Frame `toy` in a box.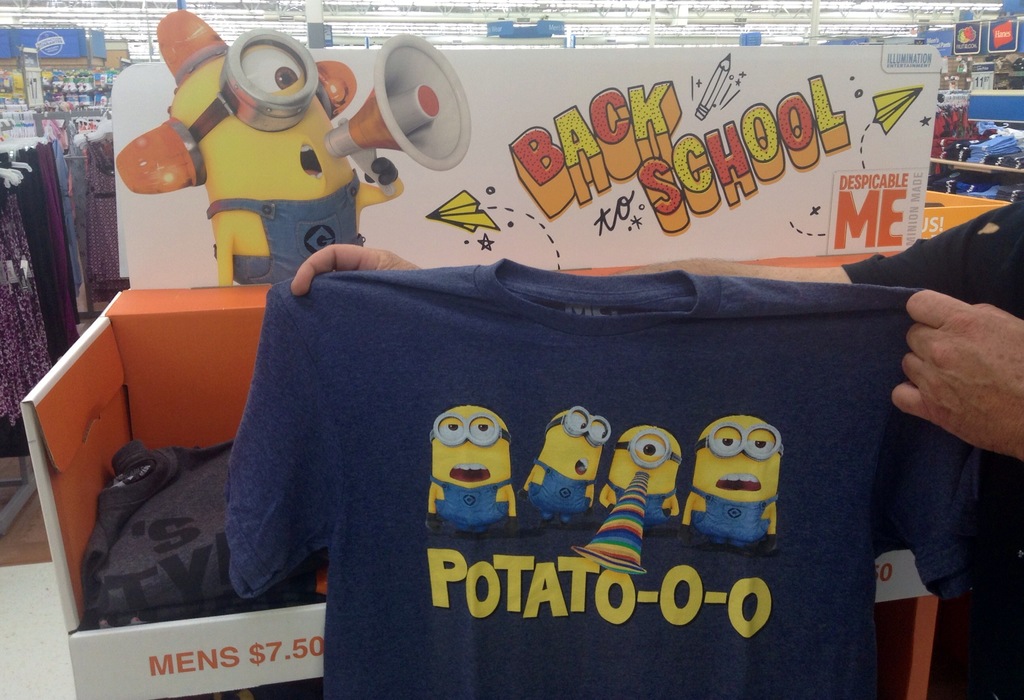
420,402,525,543.
